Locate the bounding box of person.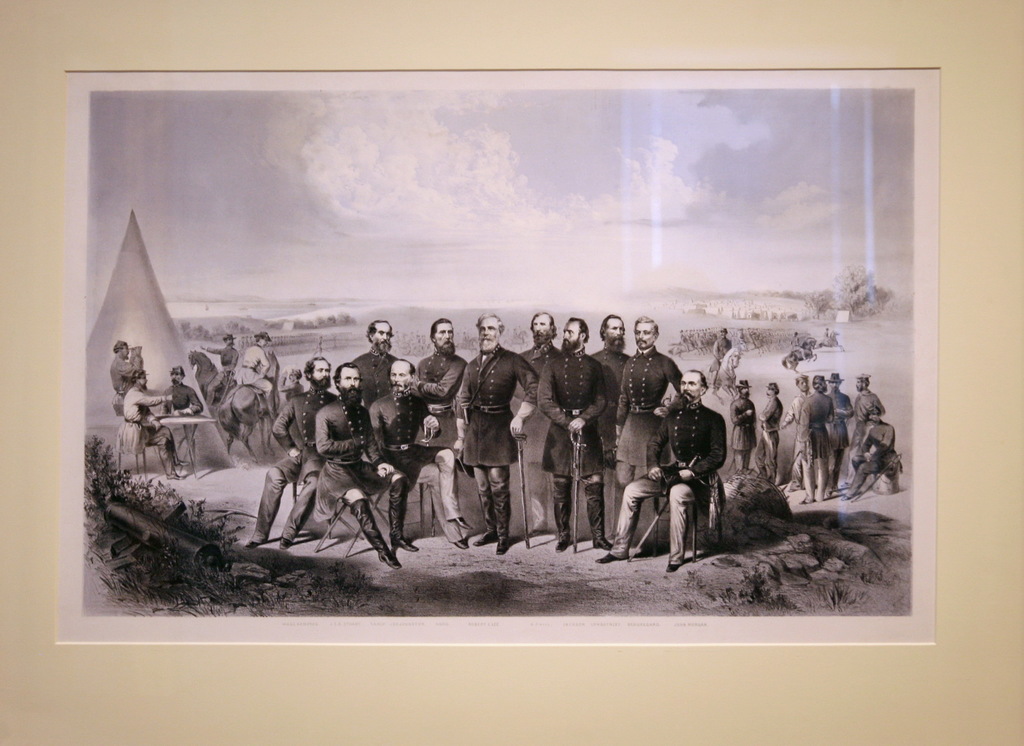
Bounding box: bbox(411, 311, 470, 450).
